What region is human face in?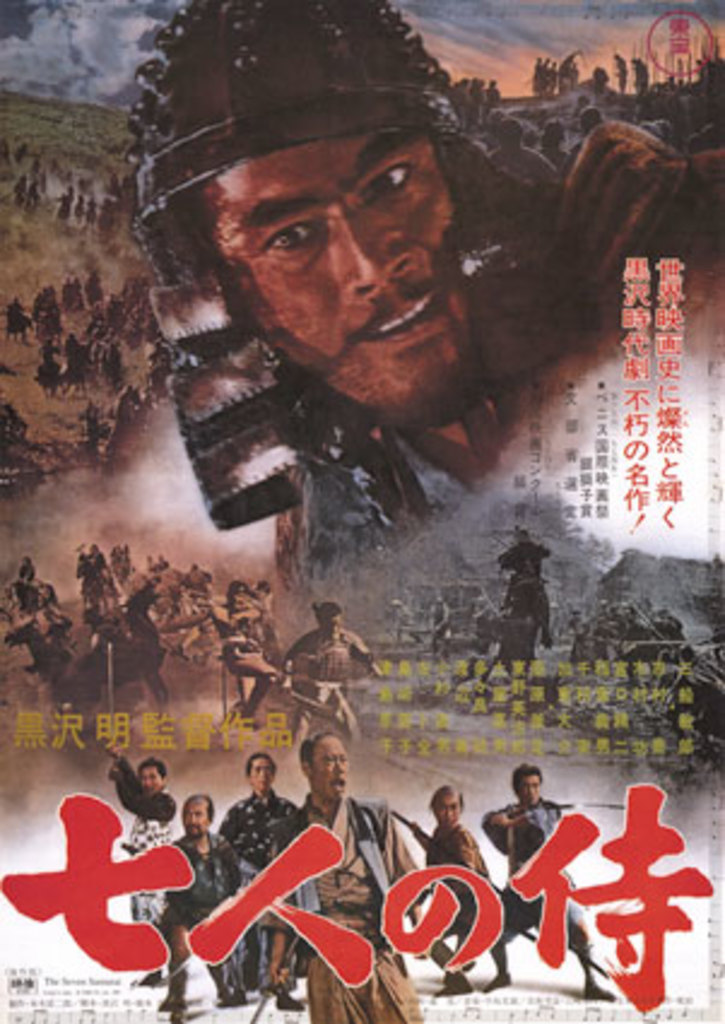
pyautogui.locateOnScreen(193, 130, 467, 429).
